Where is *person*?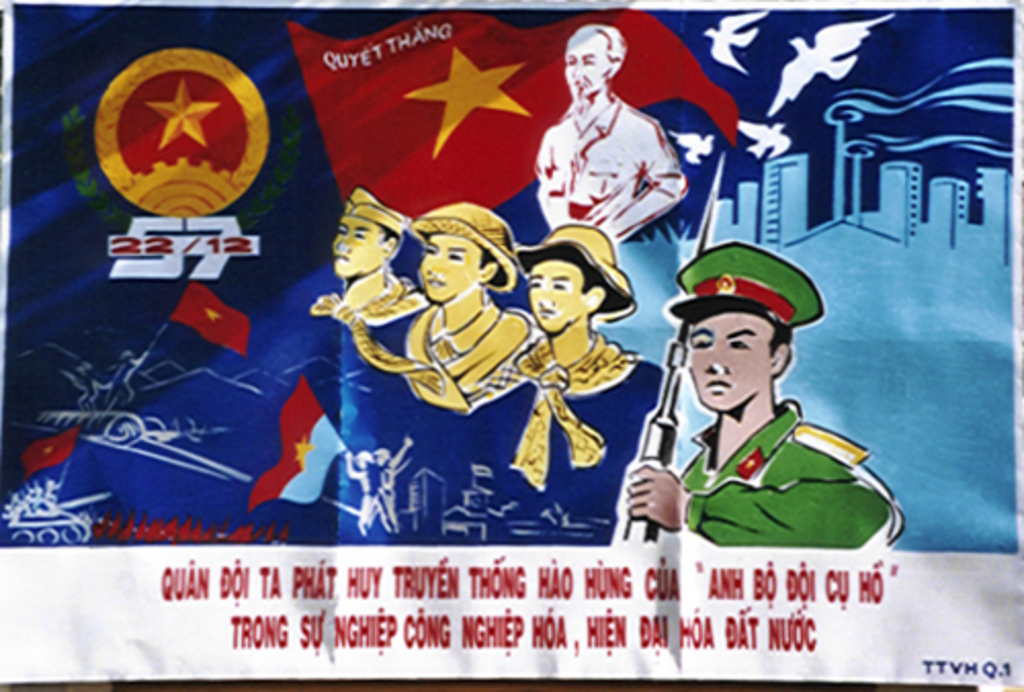
box(315, 186, 440, 326).
